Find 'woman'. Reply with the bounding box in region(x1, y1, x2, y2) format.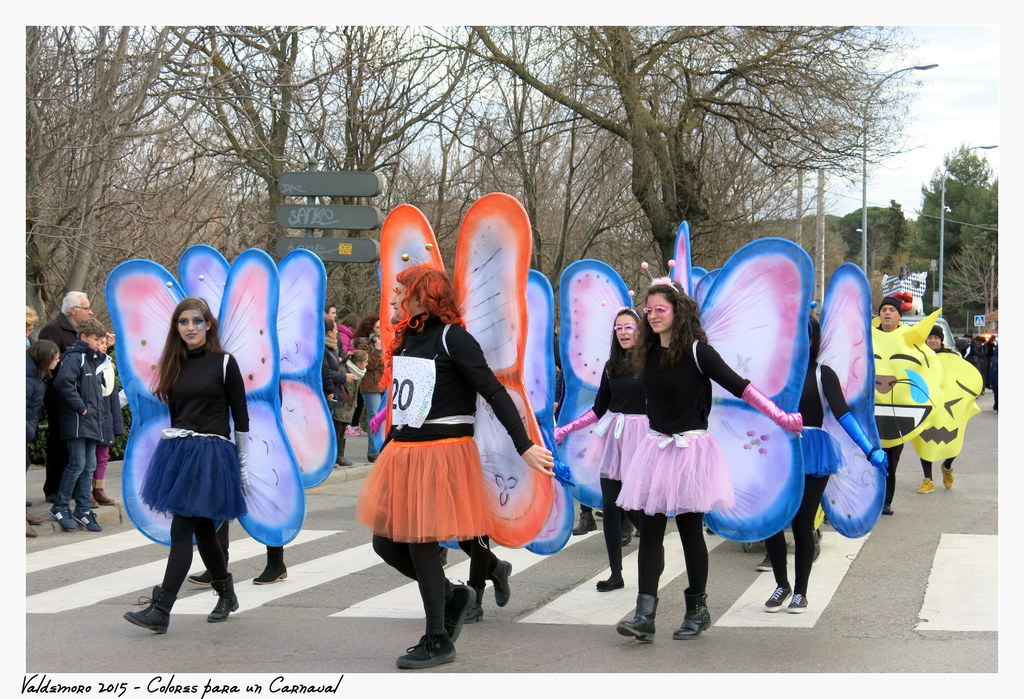
region(752, 309, 893, 613).
